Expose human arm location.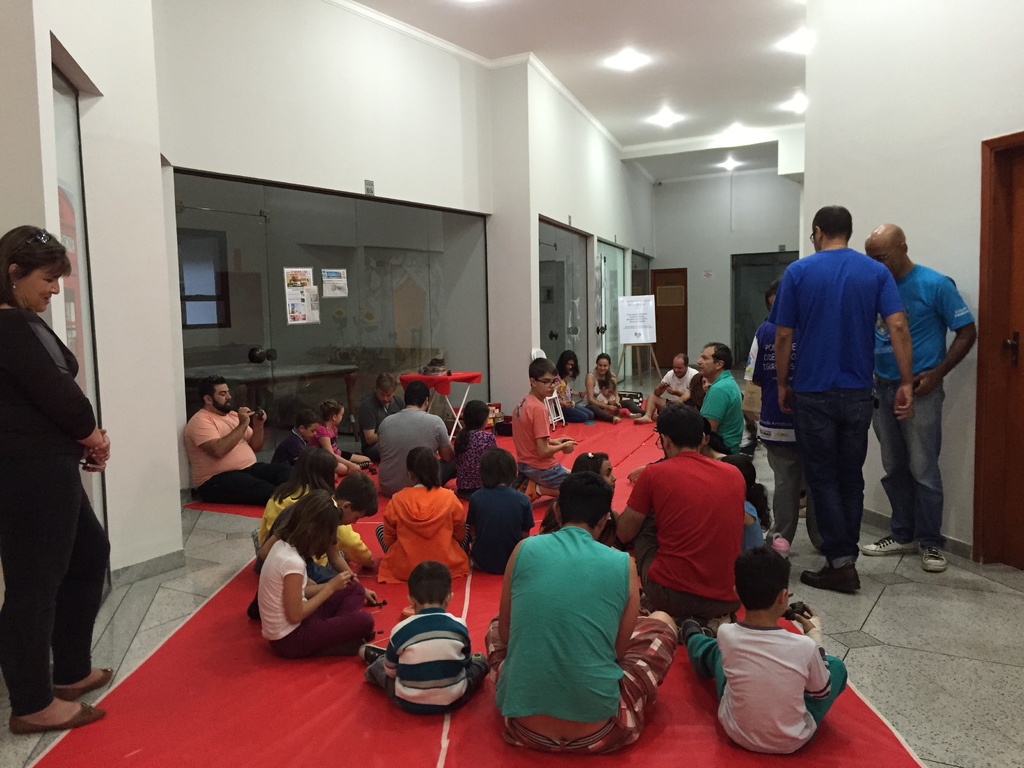
Exposed at pyautogui.locateOnScreen(81, 422, 118, 463).
